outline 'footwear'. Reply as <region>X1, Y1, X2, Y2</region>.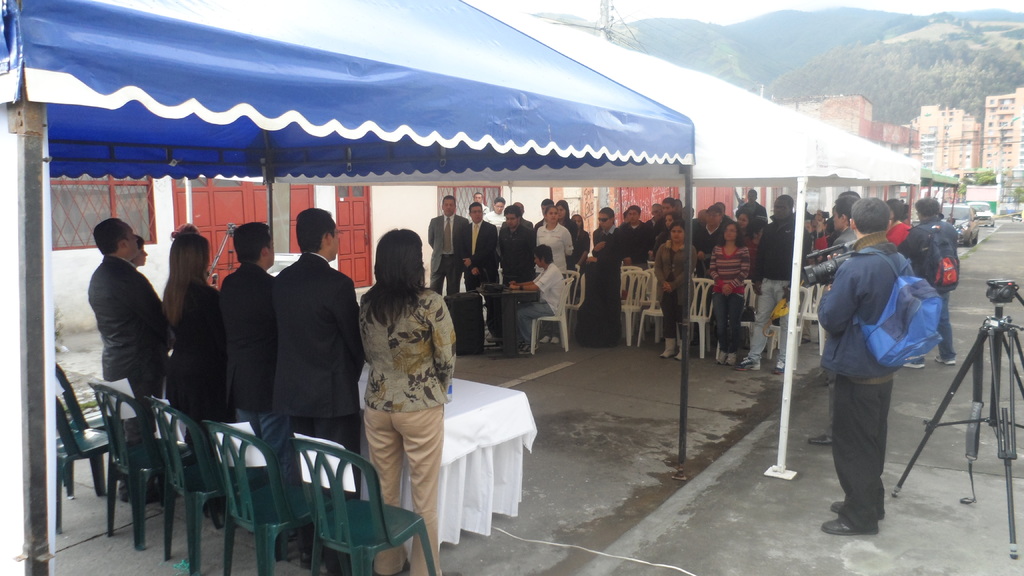
<region>659, 336, 676, 360</region>.
